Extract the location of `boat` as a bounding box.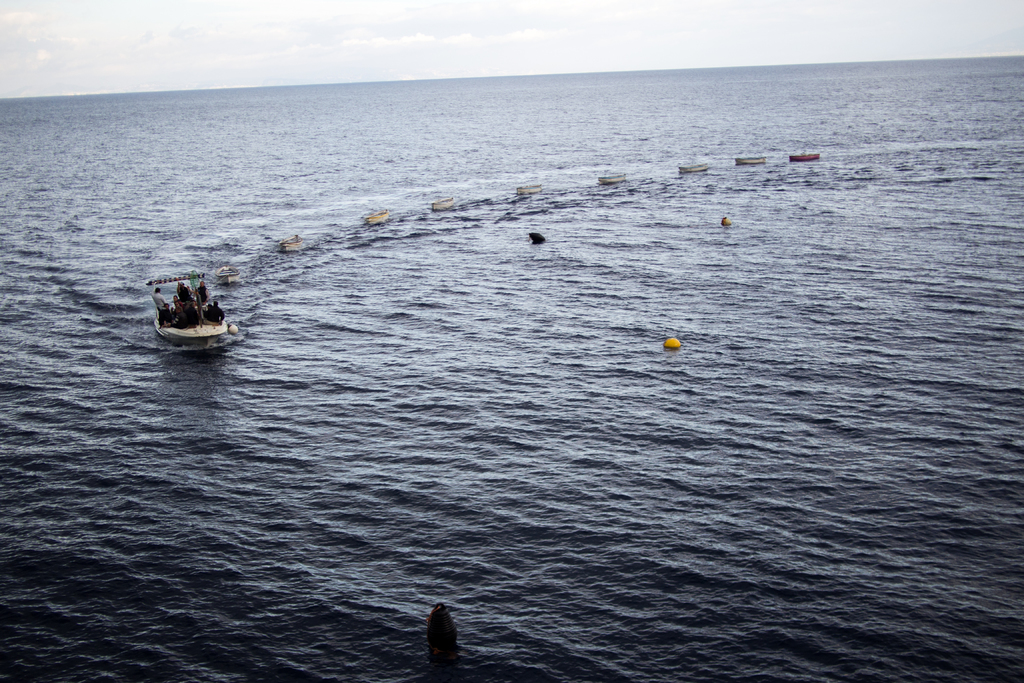
{"x1": 362, "y1": 210, "x2": 390, "y2": 224}.
